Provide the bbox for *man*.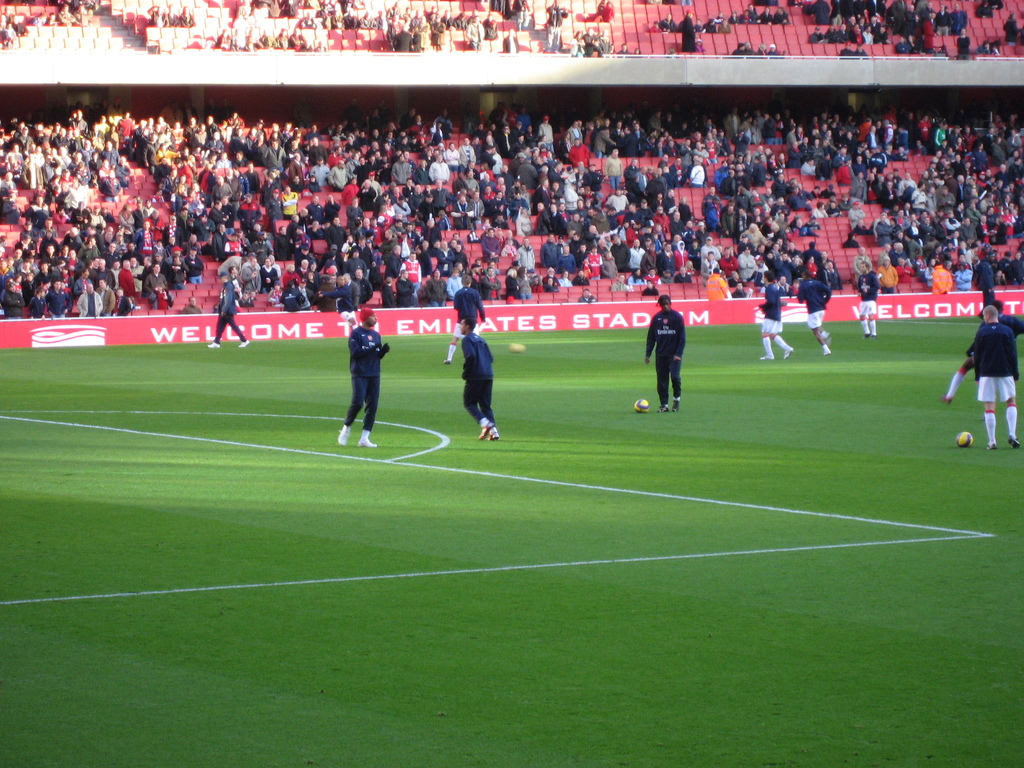
644, 298, 701, 417.
